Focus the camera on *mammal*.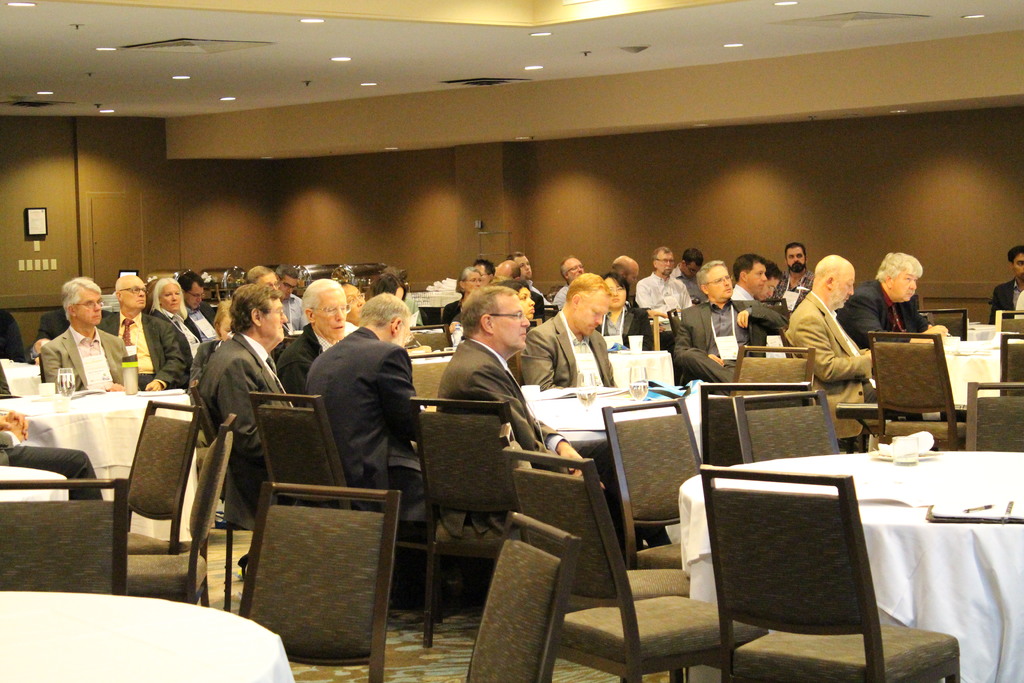
Focus region: left=433, top=277, right=615, bottom=601.
